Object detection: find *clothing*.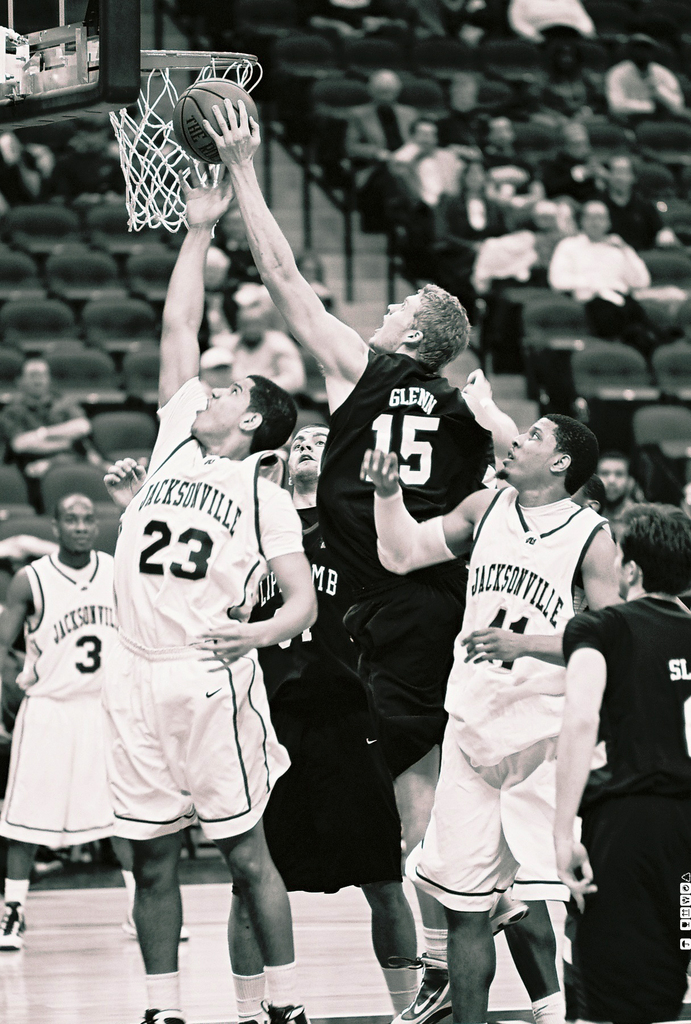
BBox(69, 410, 317, 895).
